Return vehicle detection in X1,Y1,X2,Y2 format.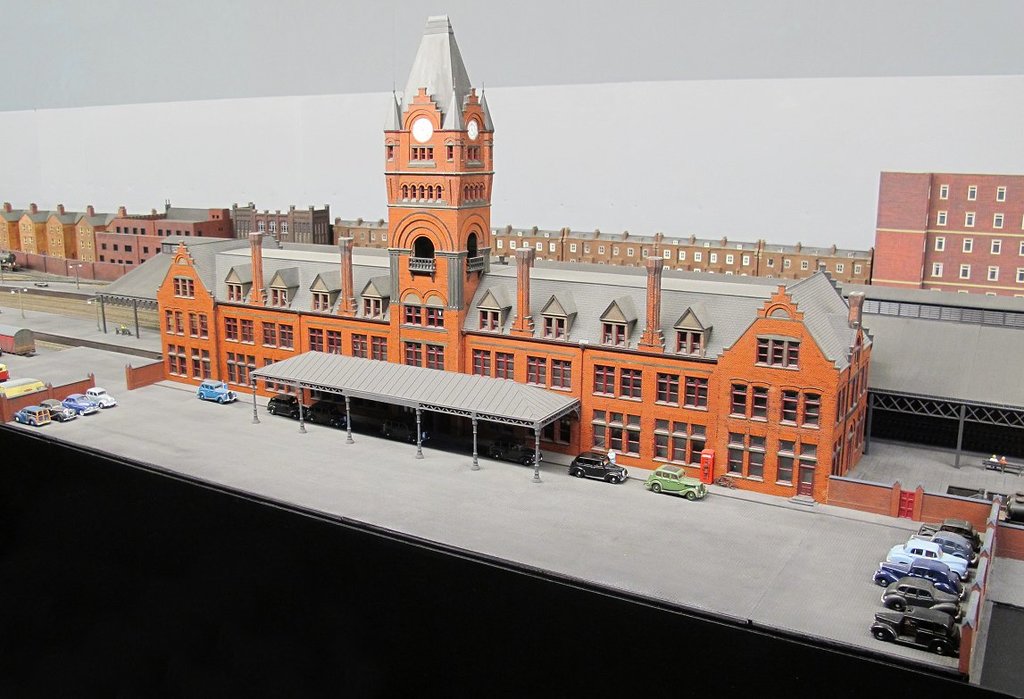
83,384,117,409.
